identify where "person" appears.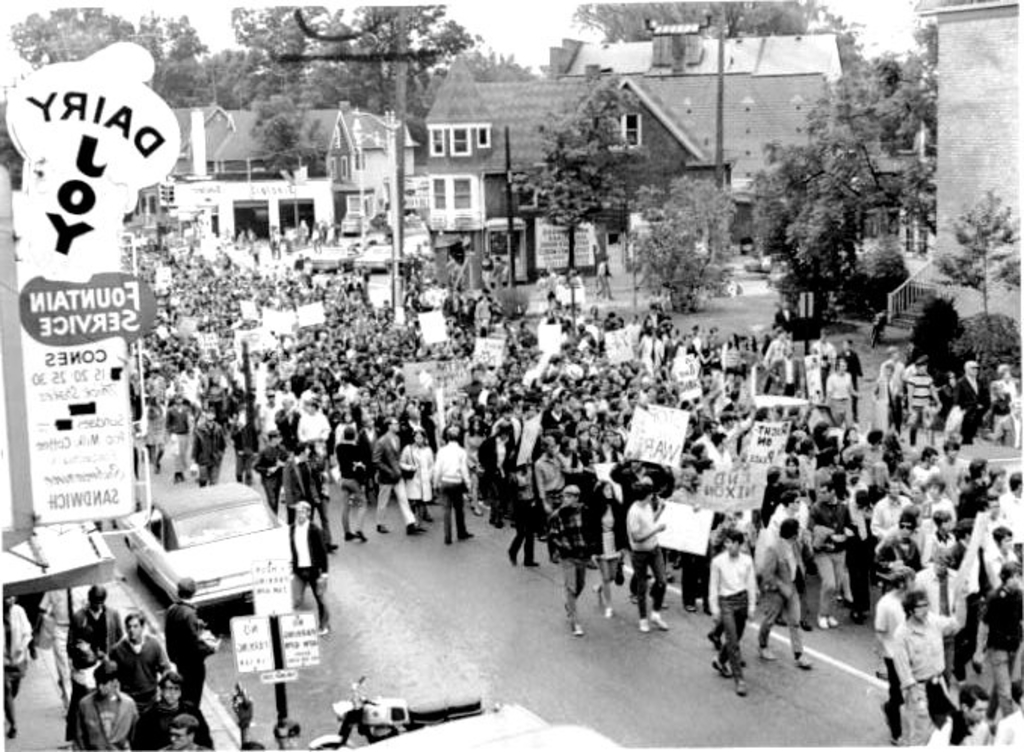
Appears at region(66, 578, 183, 750).
